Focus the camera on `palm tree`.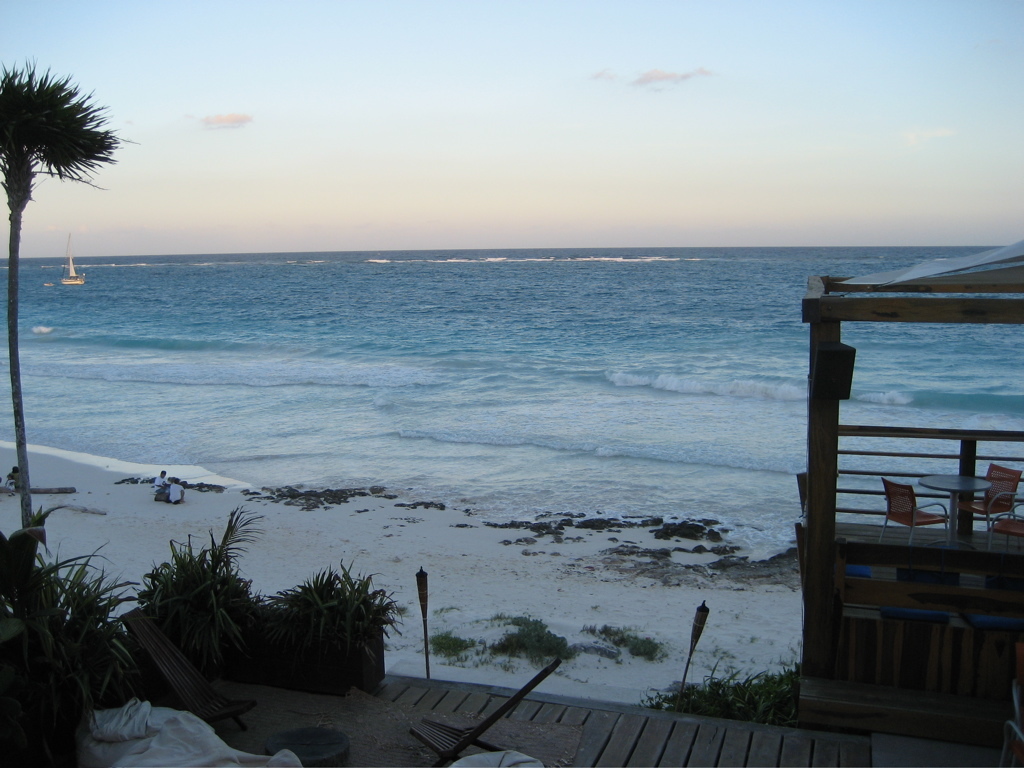
Focus region: 0,58,118,526.
